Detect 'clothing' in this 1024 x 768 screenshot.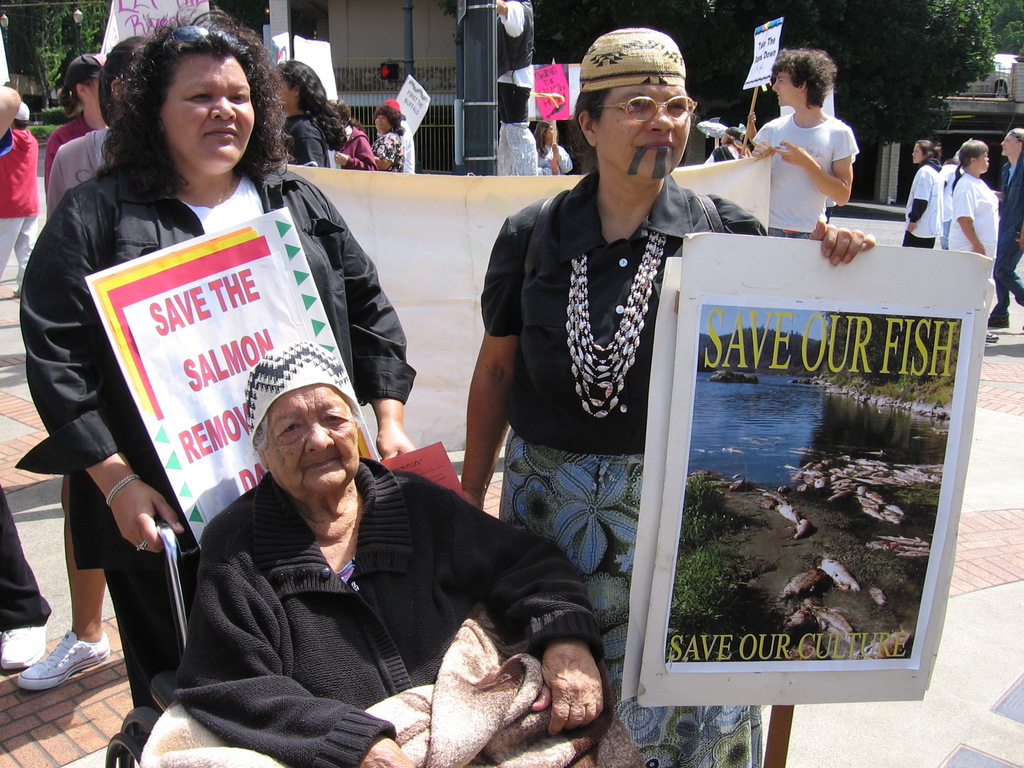
Detection: locate(708, 144, 740, 165).
